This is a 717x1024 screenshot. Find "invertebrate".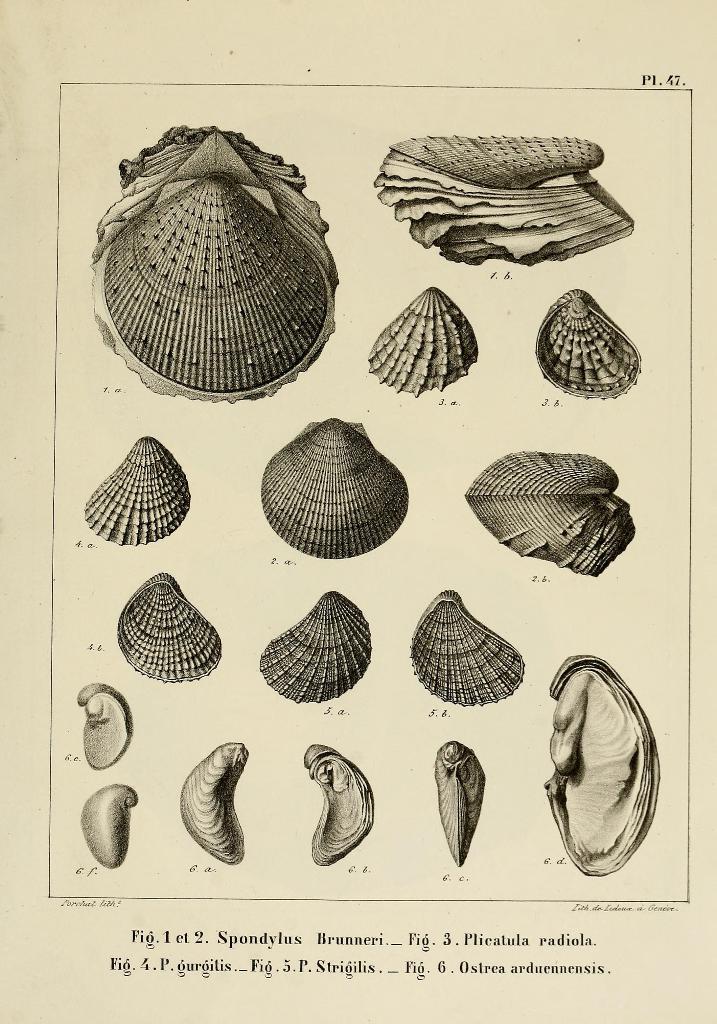
Bounding box: region(185, 745, 250, 862).
